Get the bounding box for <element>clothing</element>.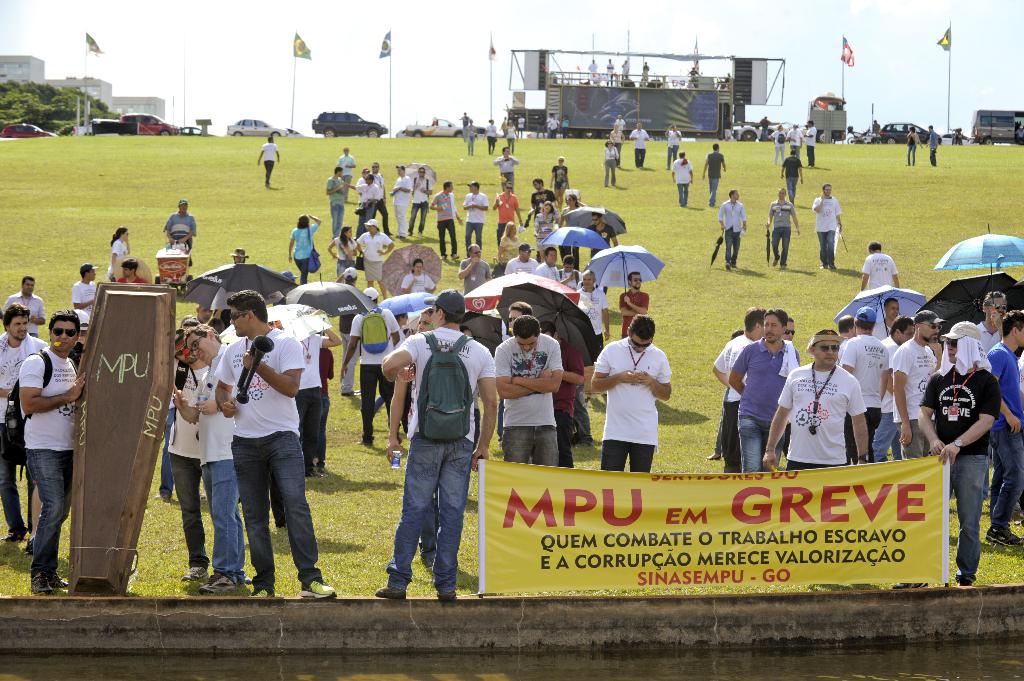
<box>867,253,896,293</box>.
